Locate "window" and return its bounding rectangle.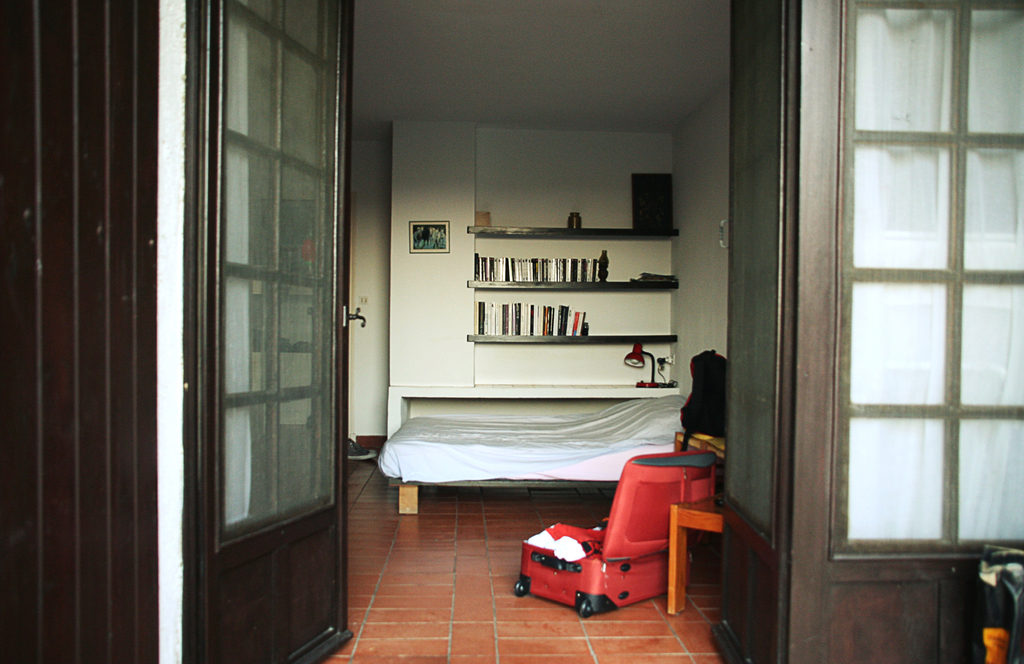
(x1=836, y1=0, x2=1023, y2=553).
